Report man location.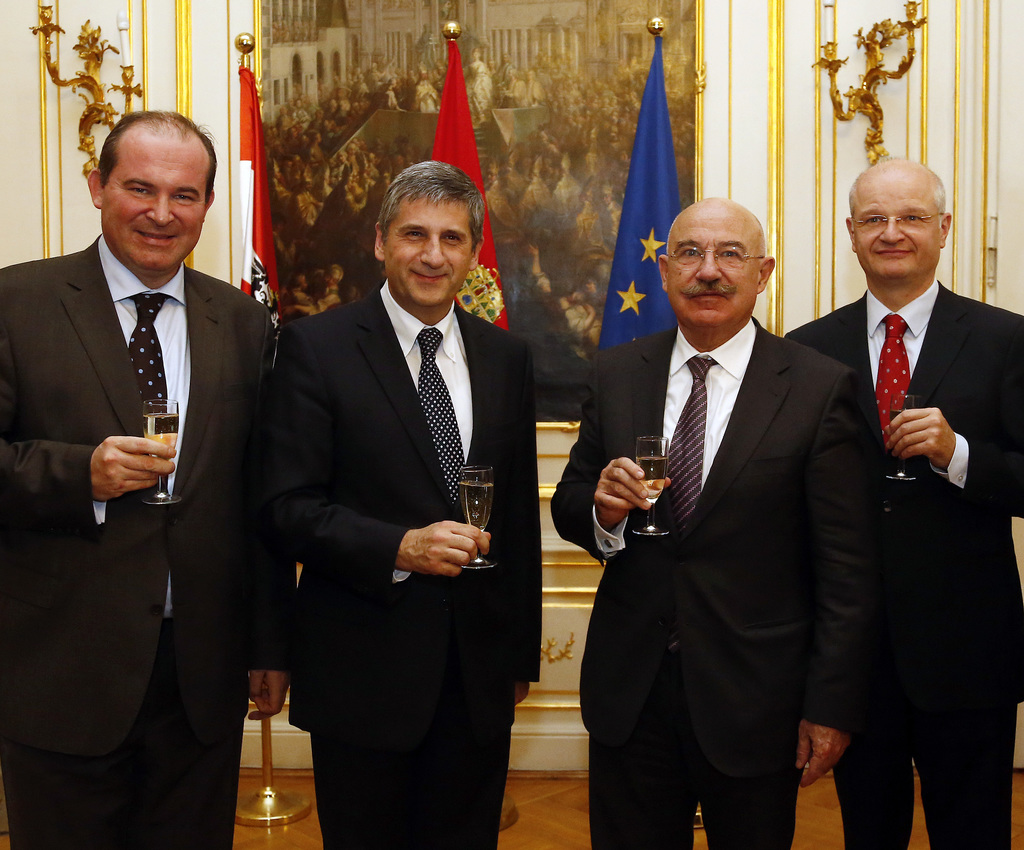
Report: 0:111:298:849.
